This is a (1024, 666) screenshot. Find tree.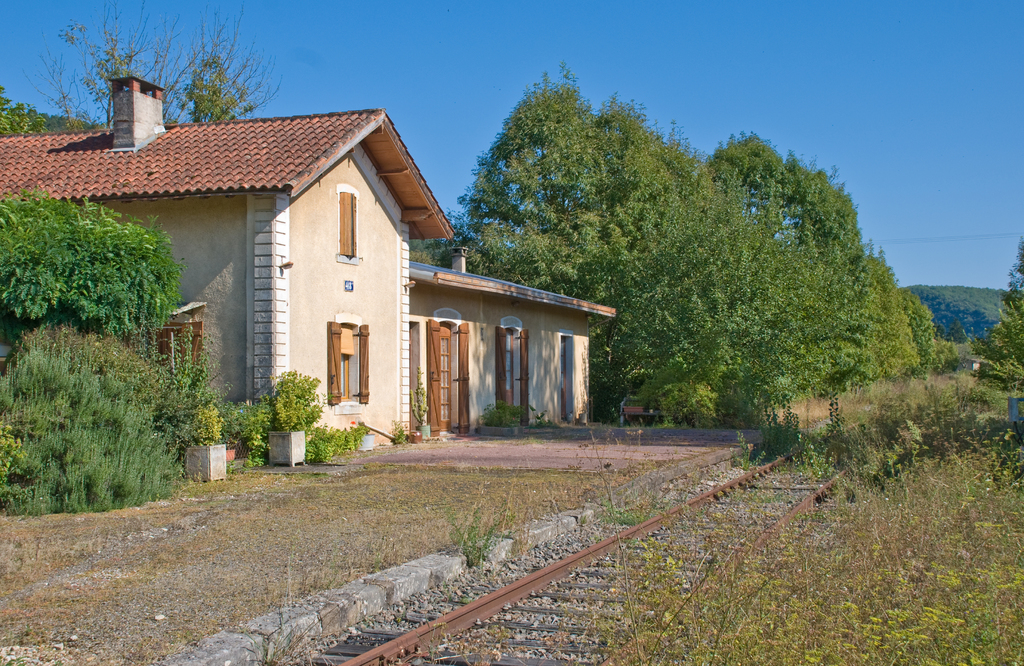
Bounding box: 972 237 1023 397.
